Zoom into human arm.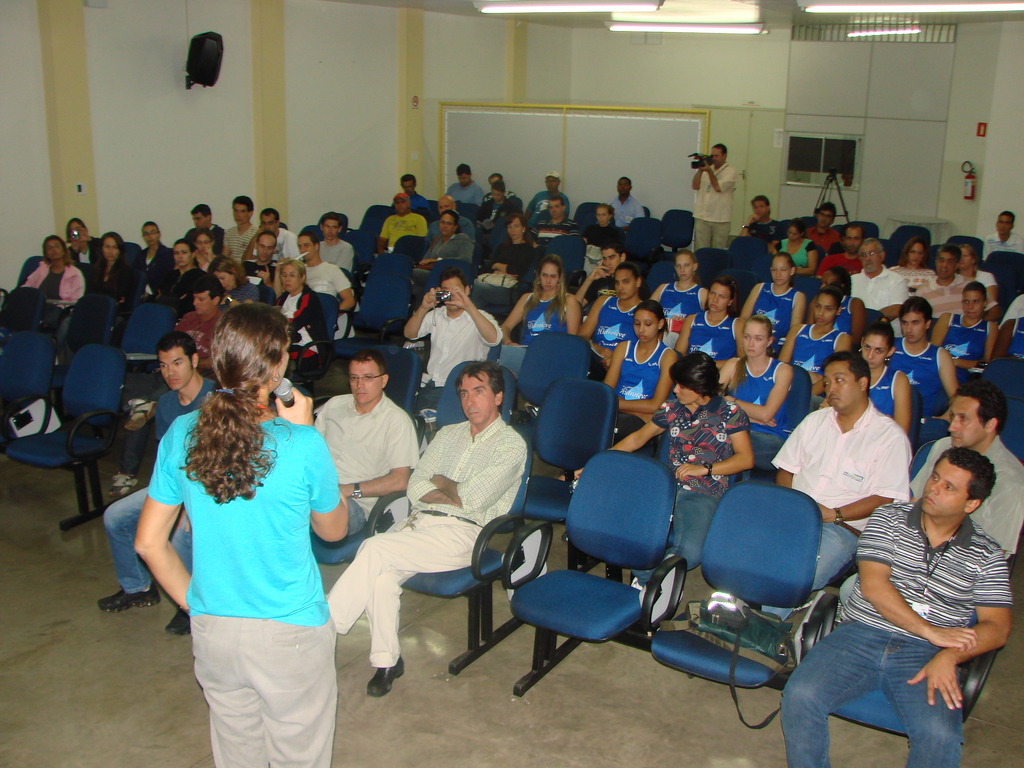
Zoom target: <bbox>195, 353, 215, 373</bbox>.
